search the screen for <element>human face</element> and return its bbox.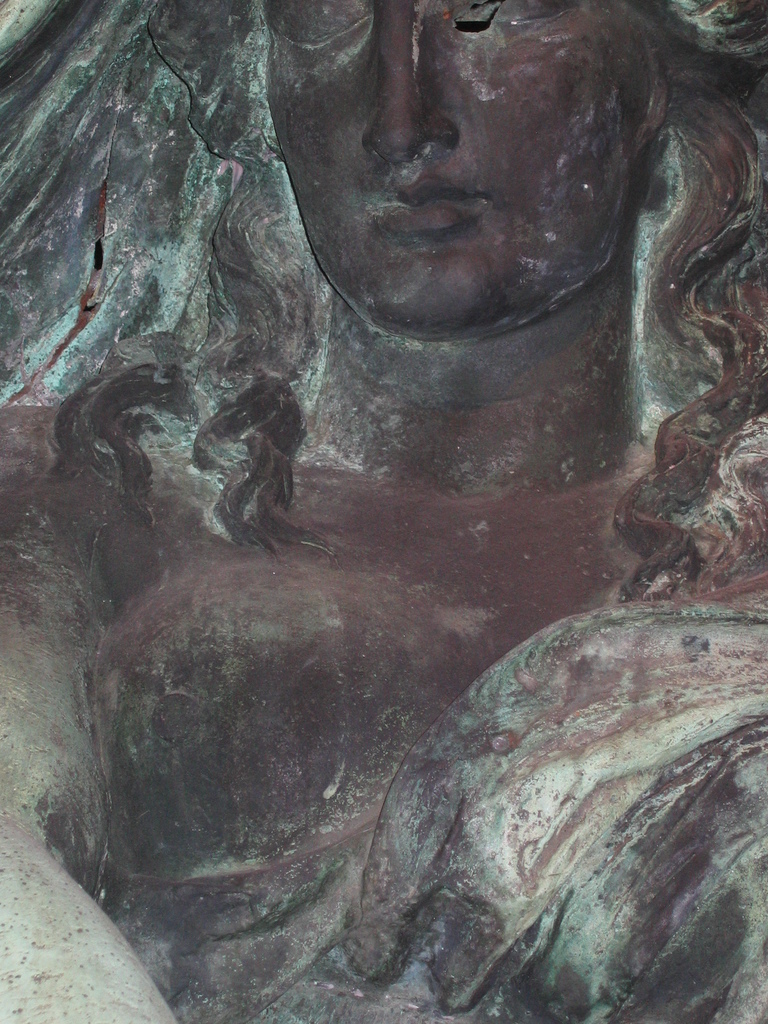
Found: <bbox>269, 0, 654, 342</bbox>.
